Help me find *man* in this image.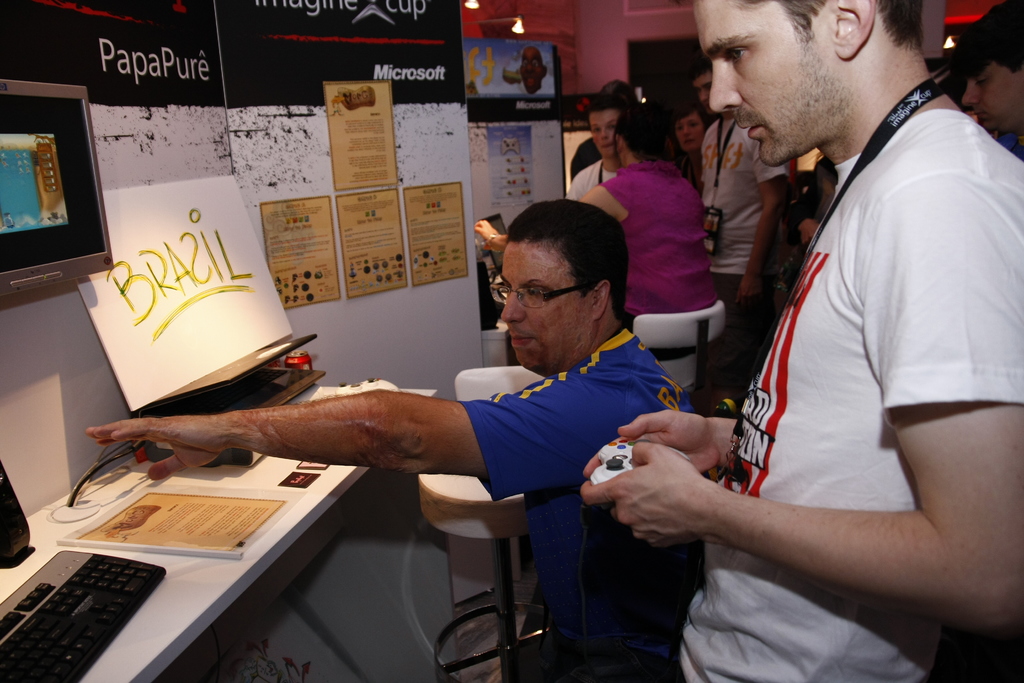
Found it: (x1=553, y1=100, x2=622, y2=205).
